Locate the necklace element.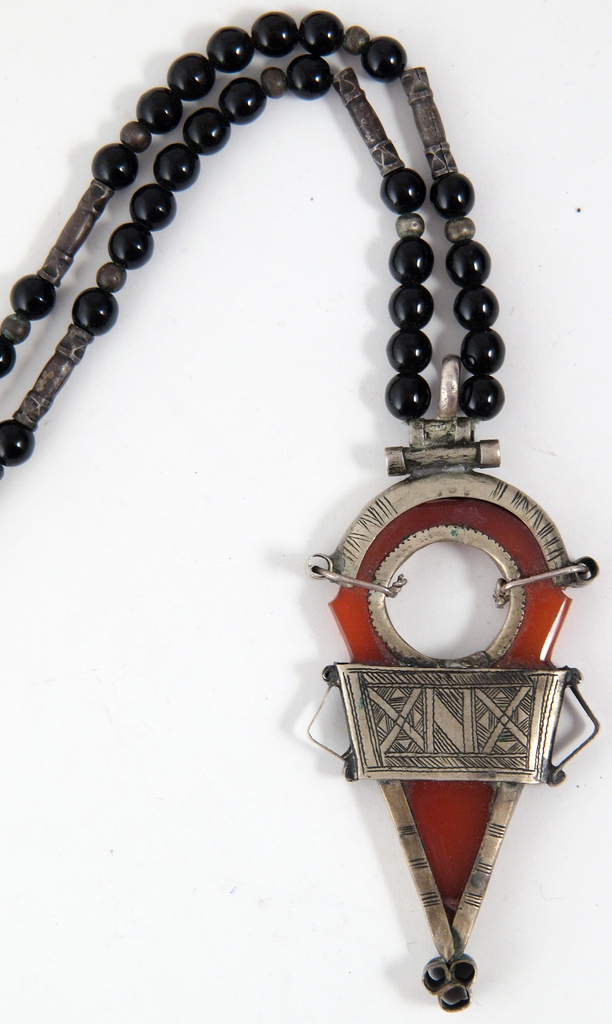
Element bbox: box=[118, 0, 570, 957].
